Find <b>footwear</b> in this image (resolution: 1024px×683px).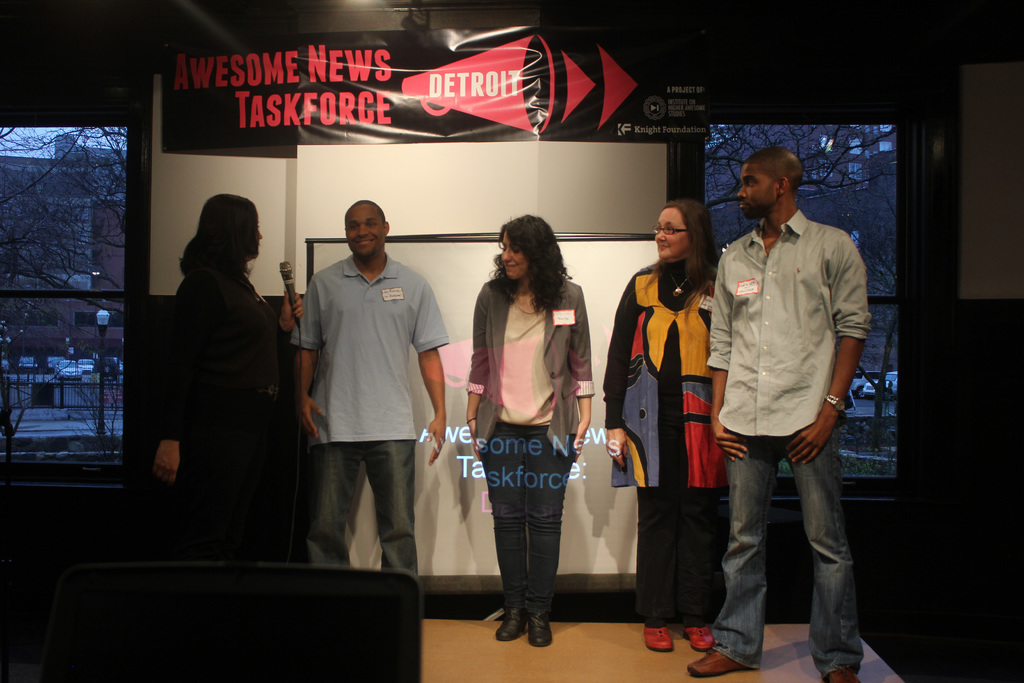
bbox(681, 623, 715, 654).
